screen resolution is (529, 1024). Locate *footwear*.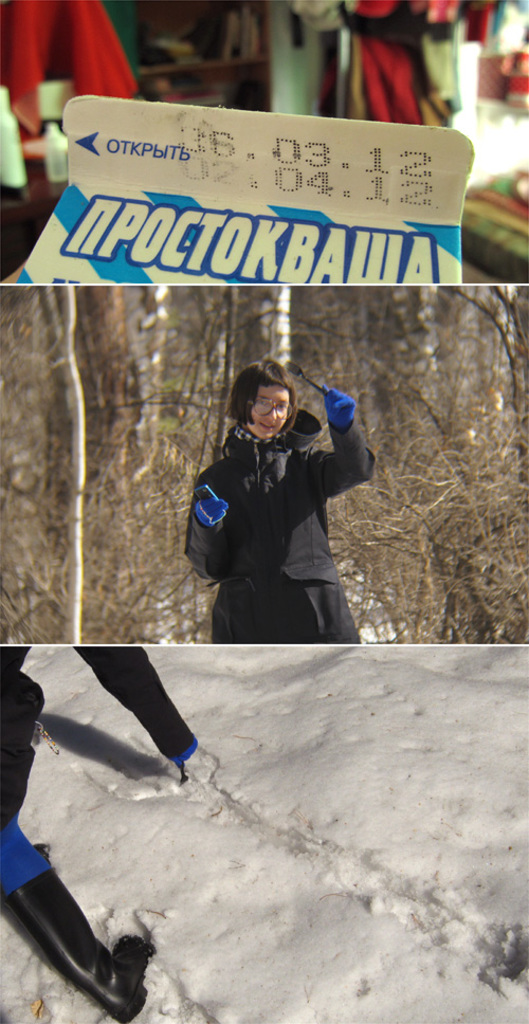
<region>4, 863, 147, 1020</region>.
